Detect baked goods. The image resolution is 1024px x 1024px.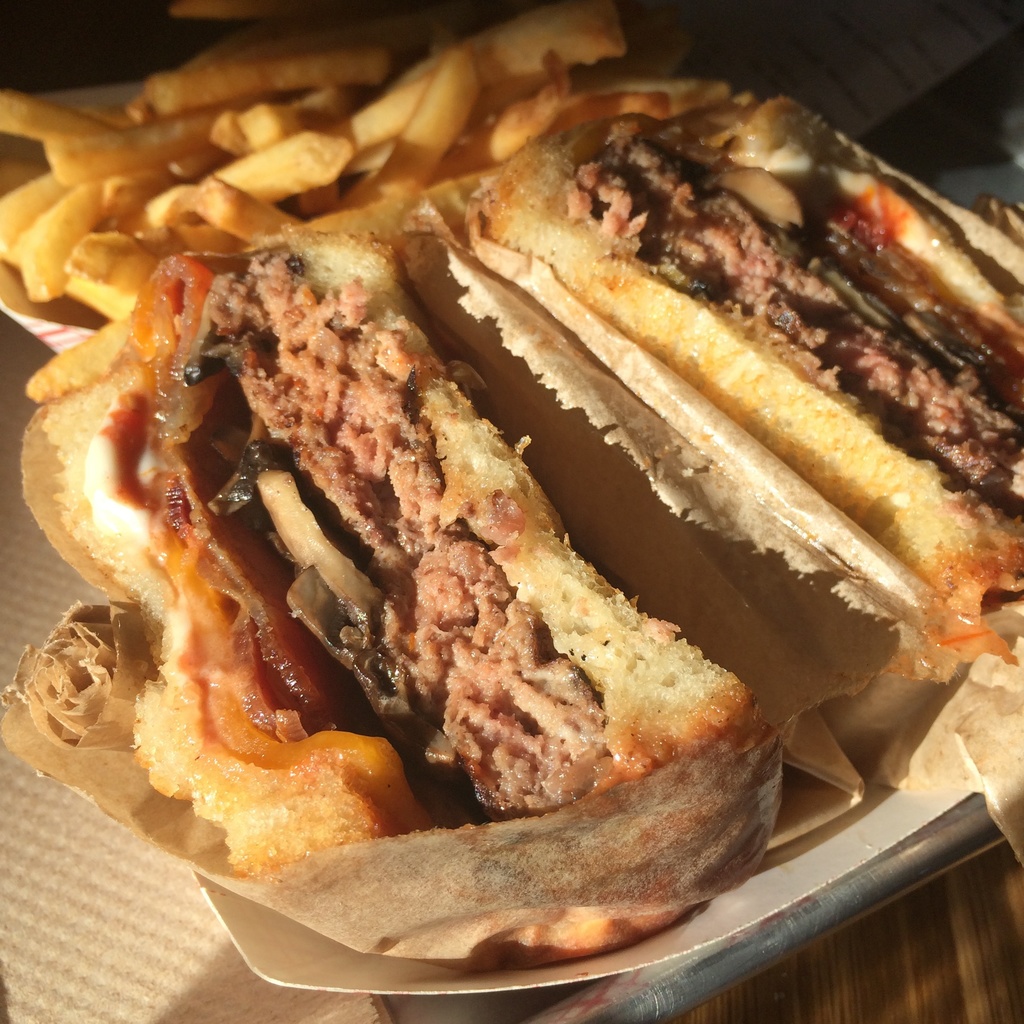
box(475, 90, 1023, 690).
